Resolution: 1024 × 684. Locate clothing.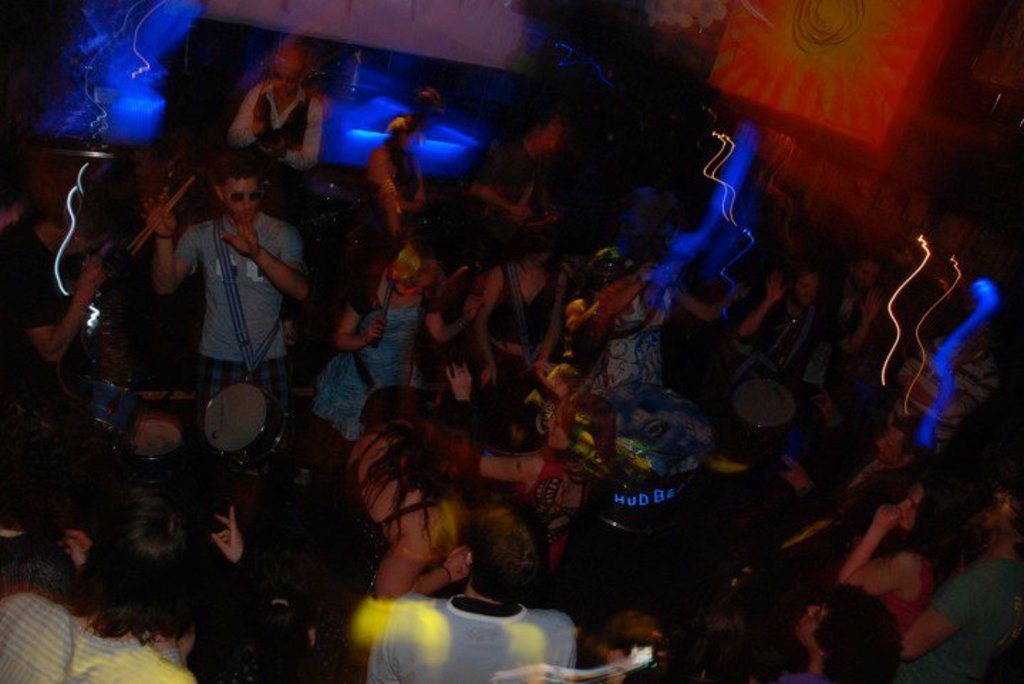
select_region(326, 425, 448, 606).
